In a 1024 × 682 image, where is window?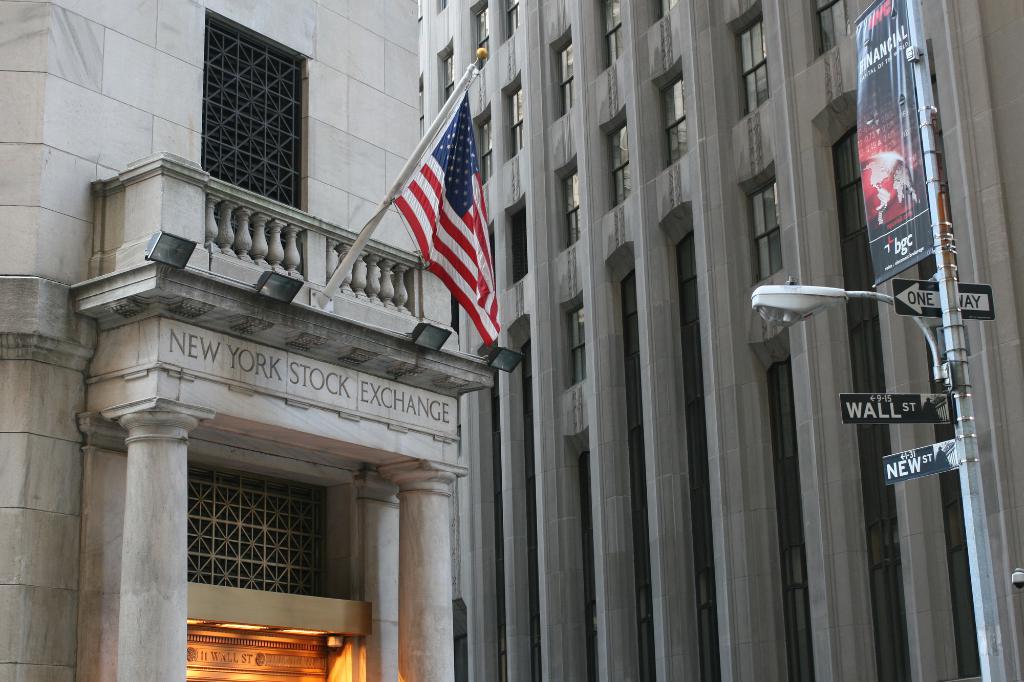
{"left": 577, "top": 448, "right": 598, "bottom": 681}.
